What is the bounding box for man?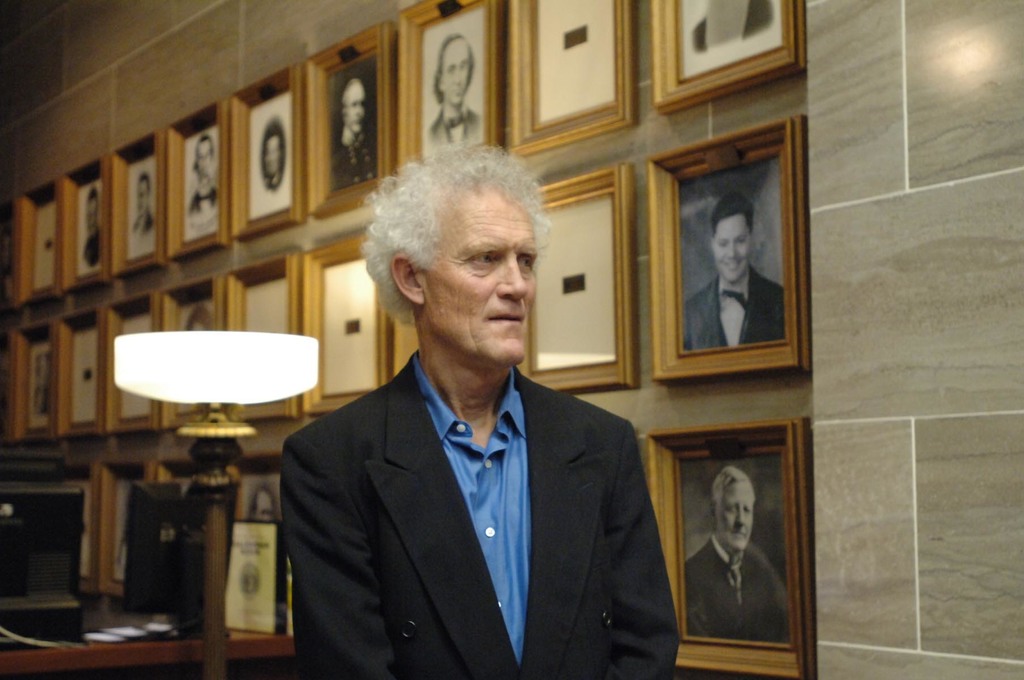
(136,175,155,234).
